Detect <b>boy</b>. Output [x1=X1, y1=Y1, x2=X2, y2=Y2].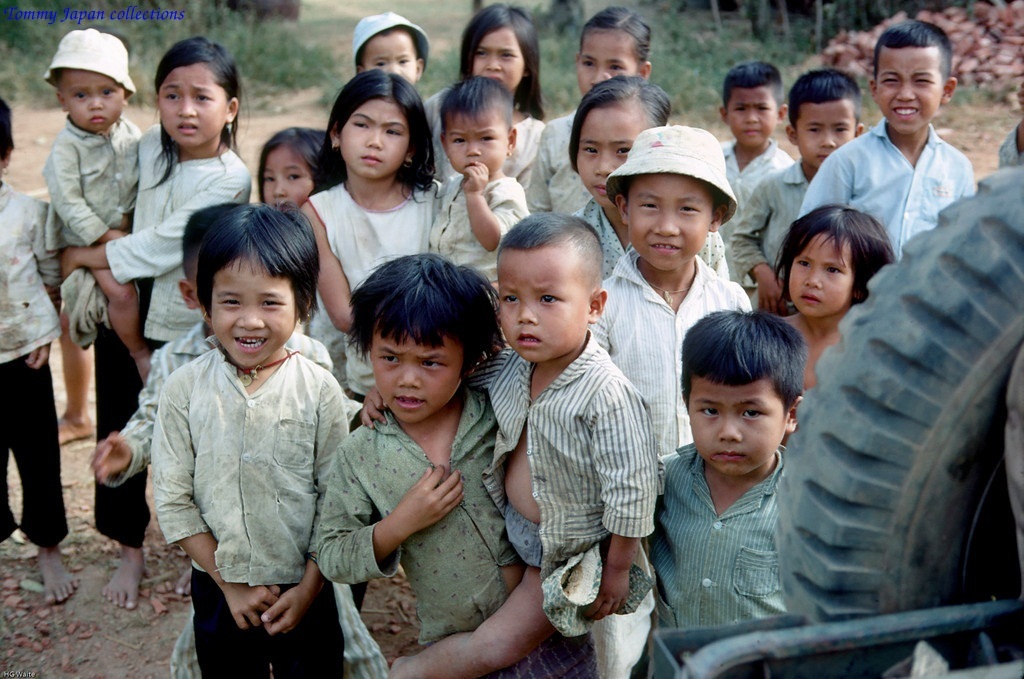
[x1=719, y1=60, x2=793, y2=241].
